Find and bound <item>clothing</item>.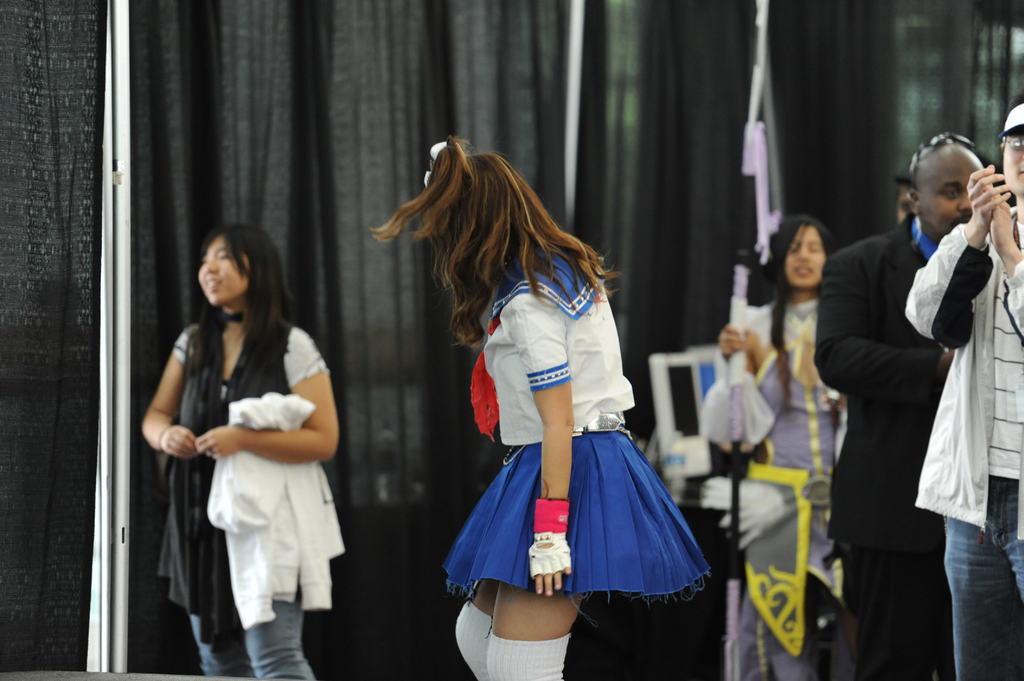
Bound: 808 209 963 680.
